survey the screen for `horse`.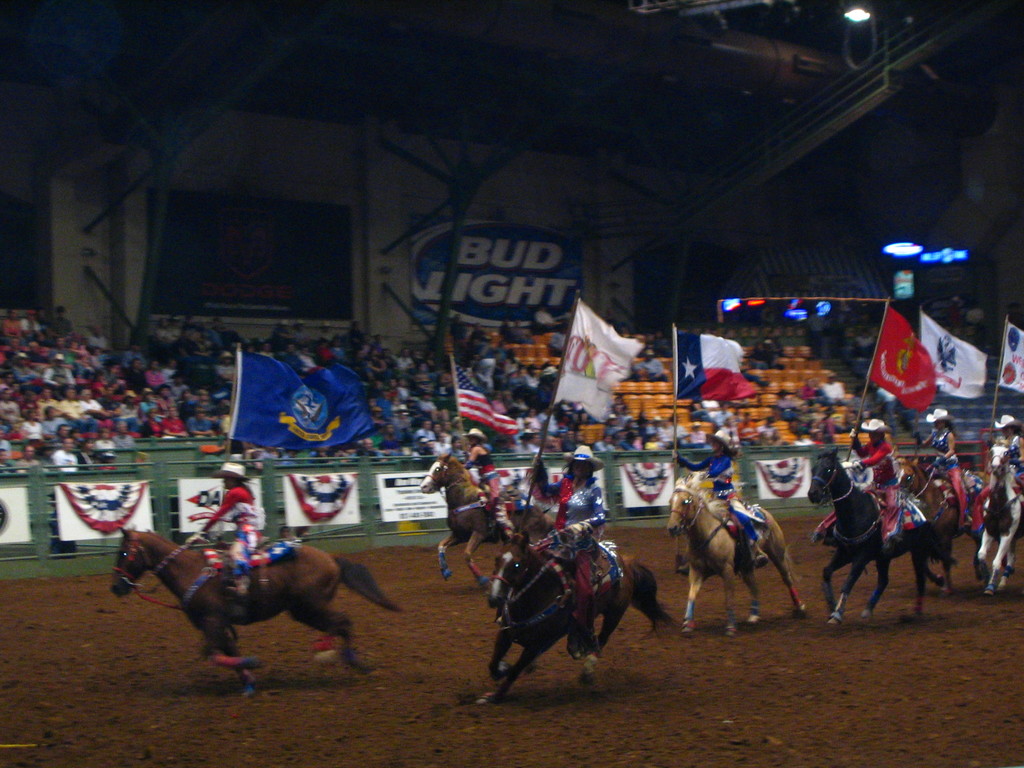
Survey found: 975, 440, 1023, 598.
